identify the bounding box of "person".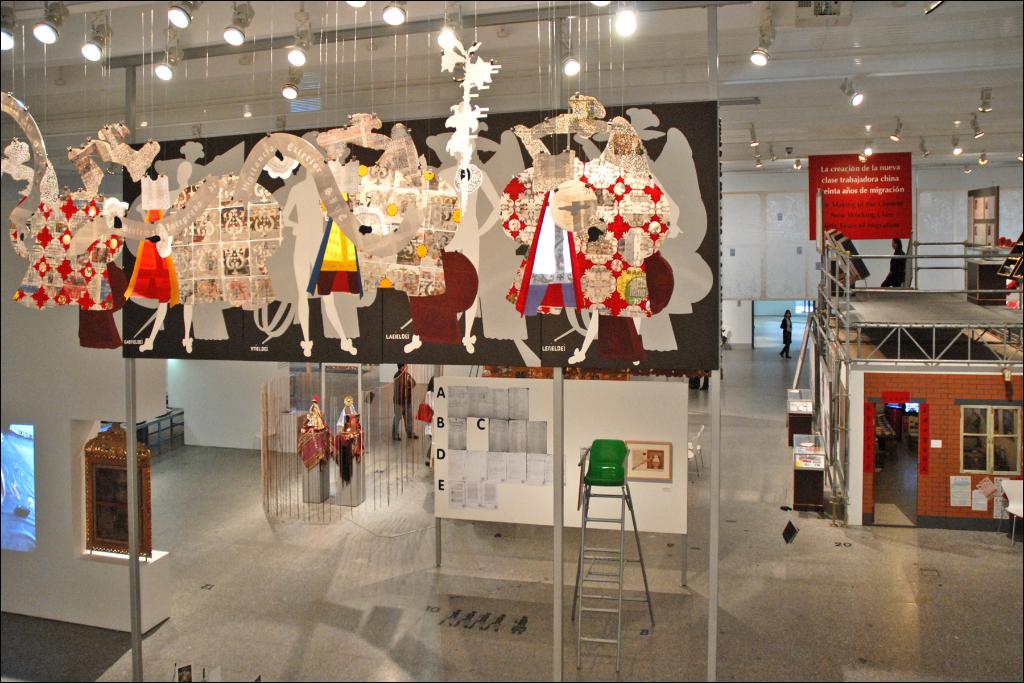
393,363,419,439.
